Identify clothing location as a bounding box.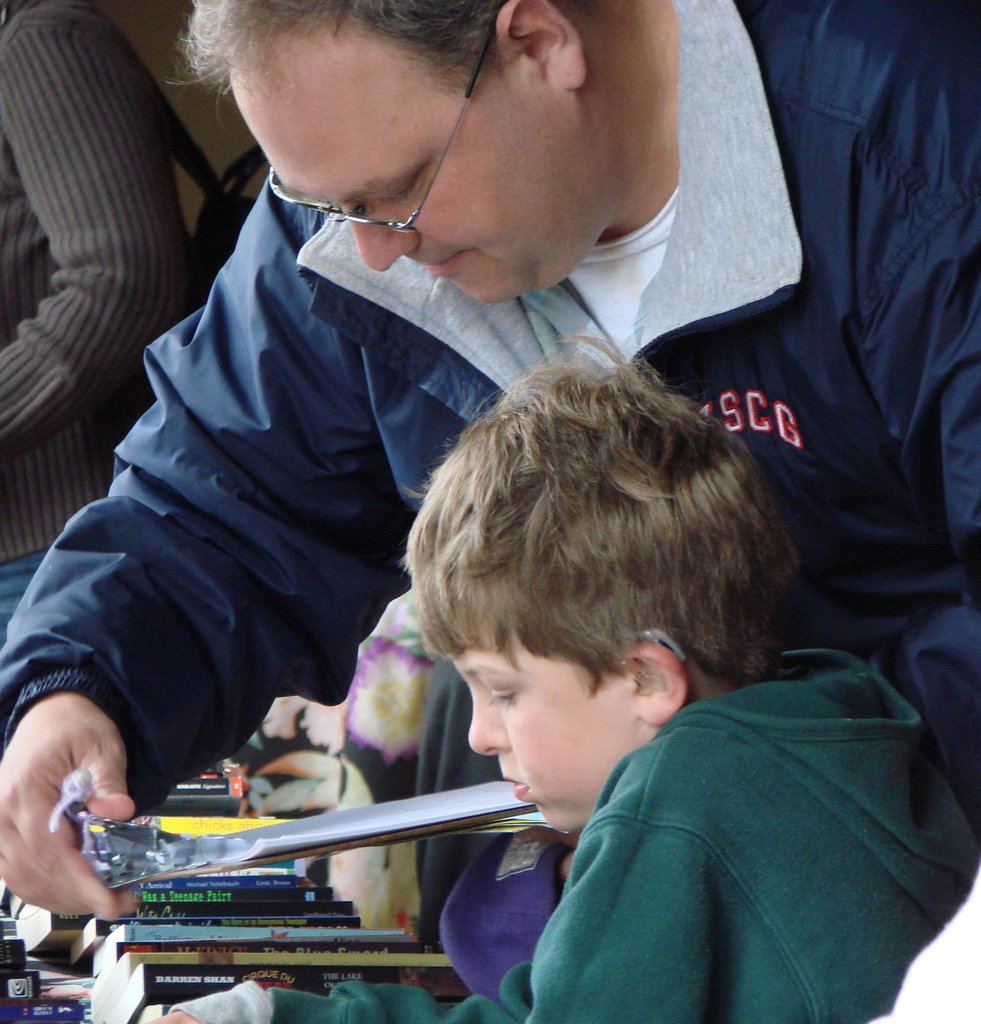
[left=0, top=0, right=199, bottom=625].
